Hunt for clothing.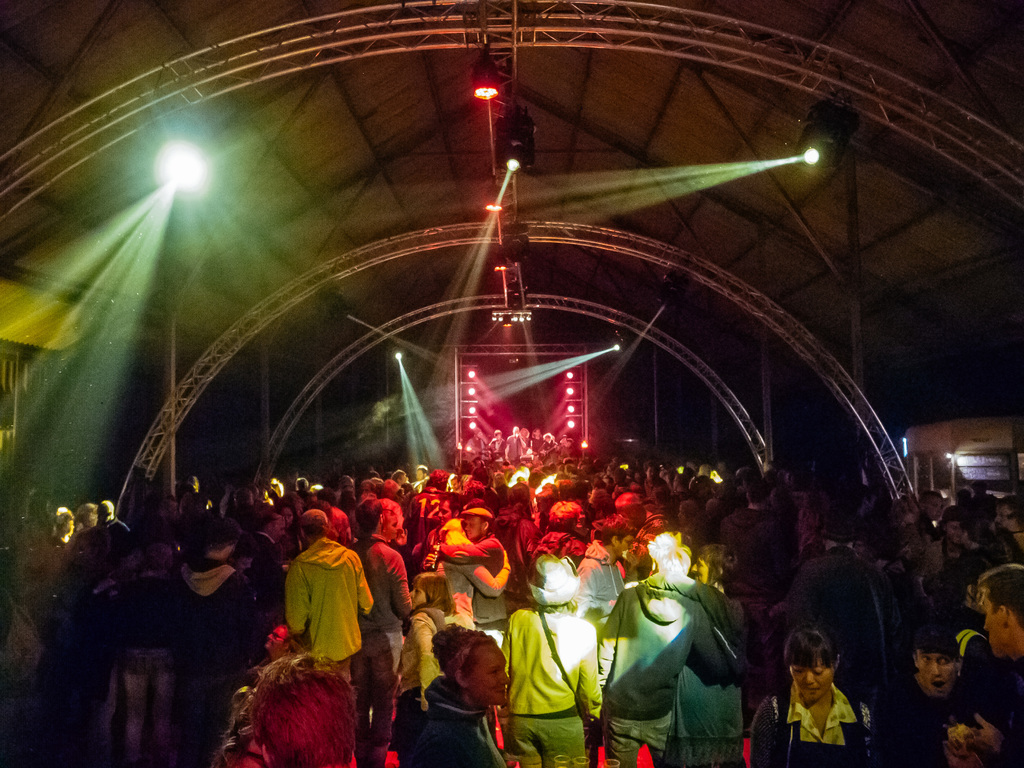
Hunted down at left=115, top=557, right=186, bottom=767.
